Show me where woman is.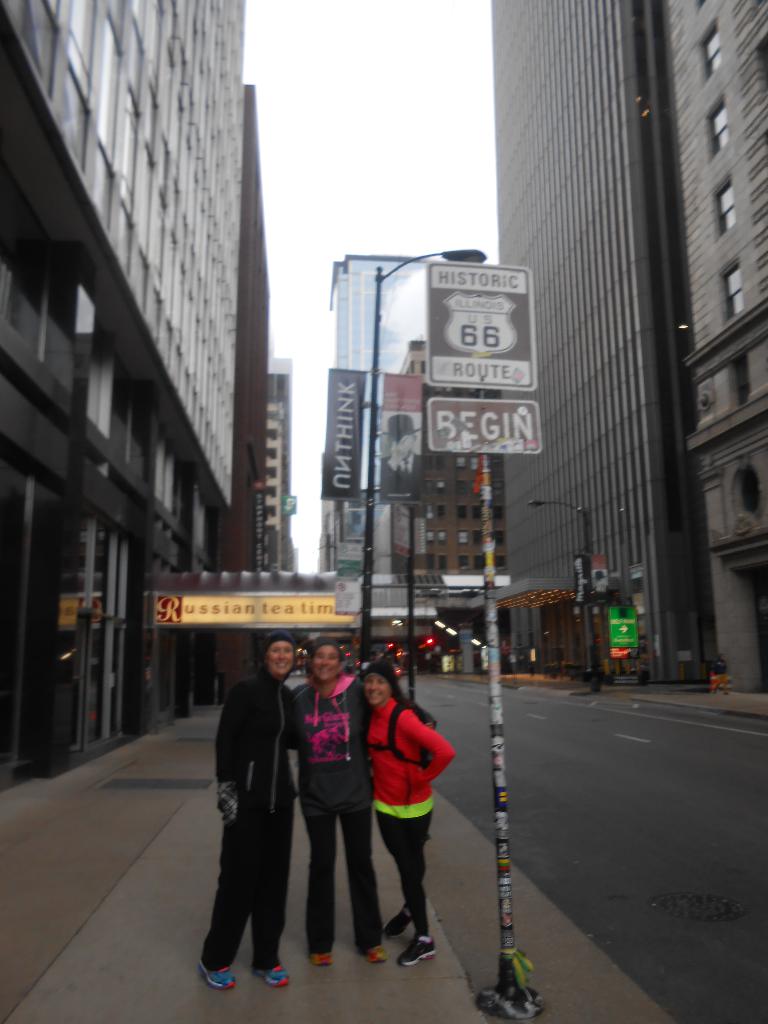
woman is at locate(370, 655, 458, 983).
